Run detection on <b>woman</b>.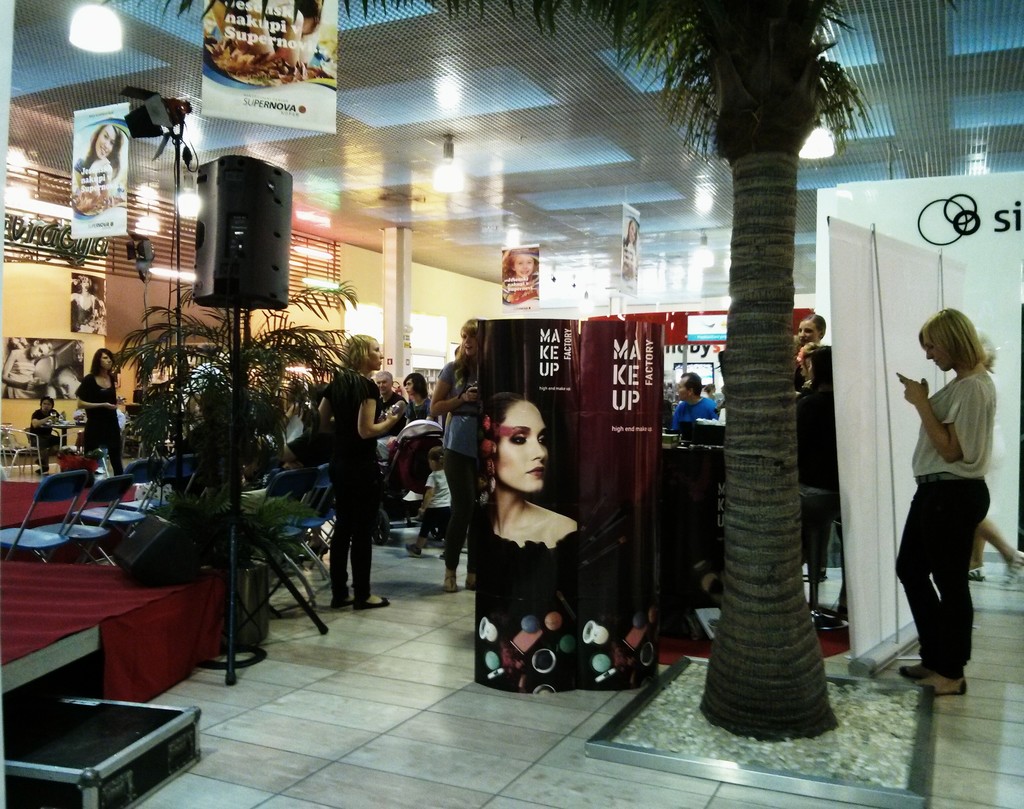
Result: [x1=459, y1=407, x2=588, y2=596].
